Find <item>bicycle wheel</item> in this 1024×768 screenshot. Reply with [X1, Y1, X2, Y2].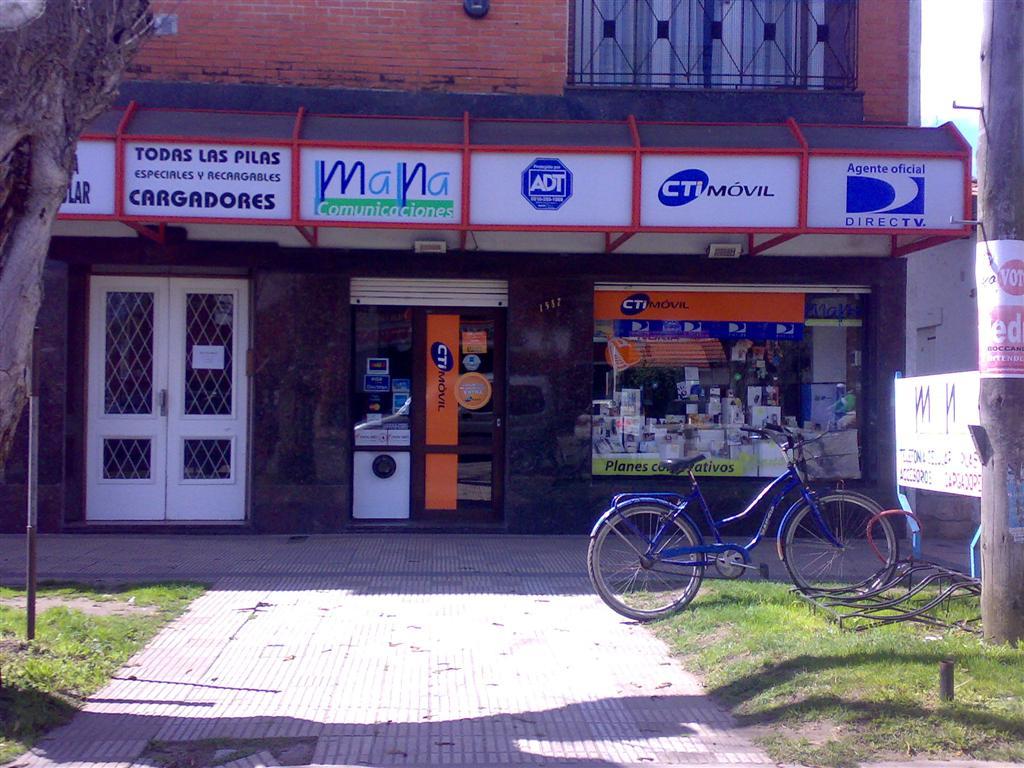
[789, 506, 879, 608].
